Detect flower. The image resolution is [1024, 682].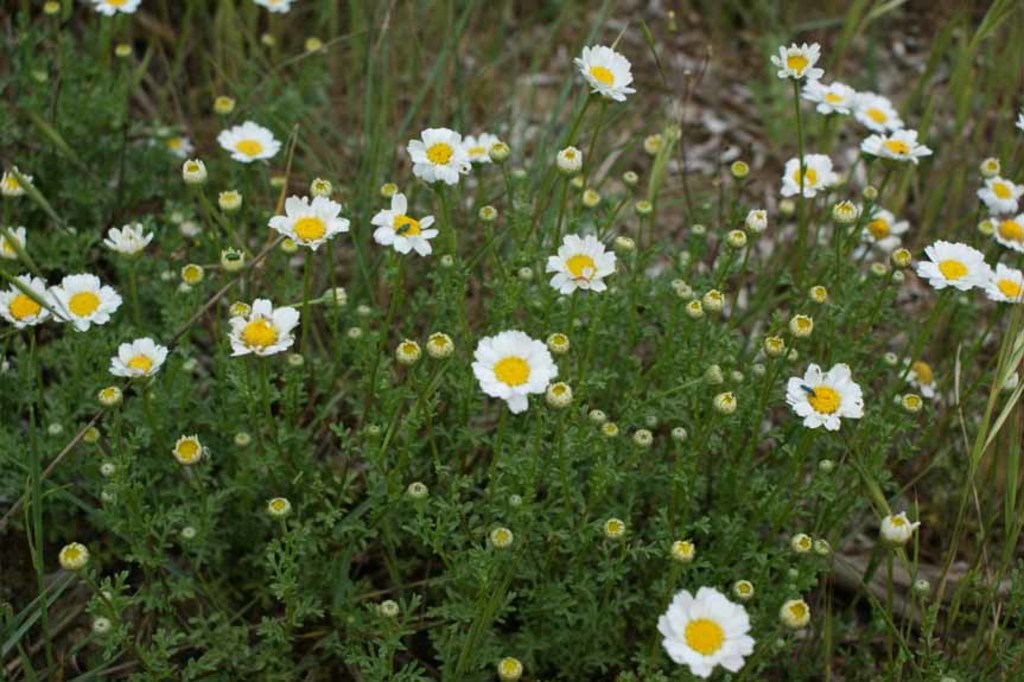
(972,171,1023,217).
